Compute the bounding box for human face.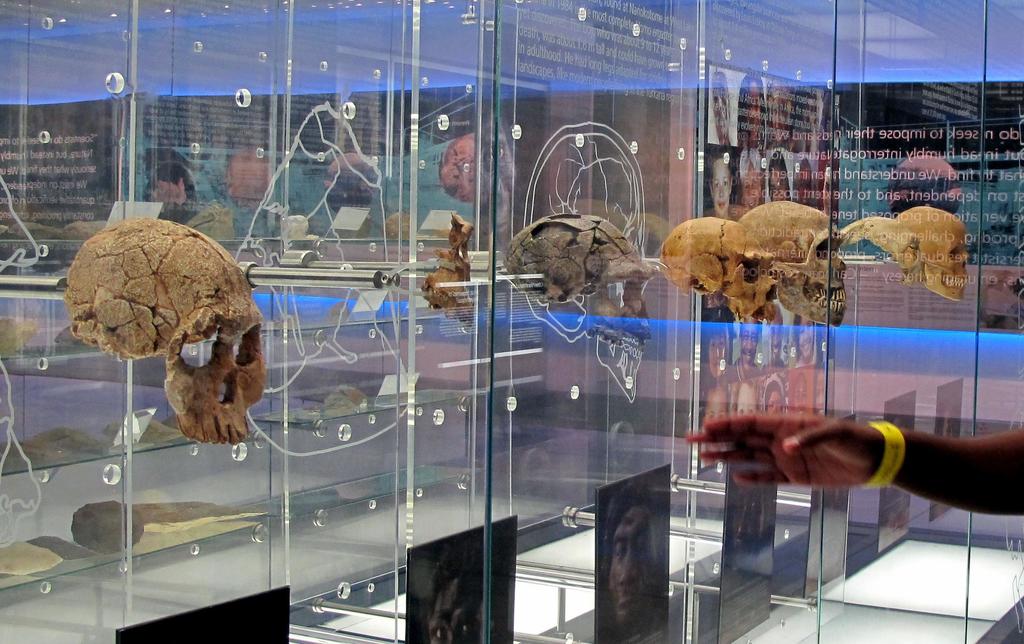
x1=428 y1=579 x2=486 y2=643.
